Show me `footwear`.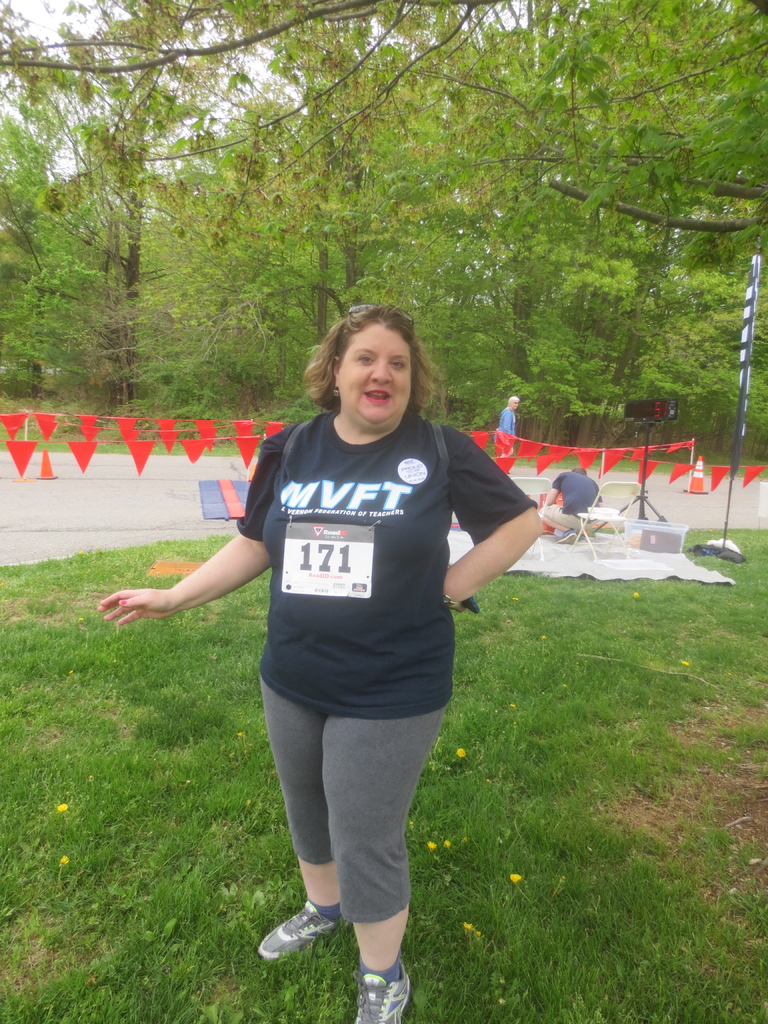
`footwear` is here: <region>255, 893, 353, 961</region>.
